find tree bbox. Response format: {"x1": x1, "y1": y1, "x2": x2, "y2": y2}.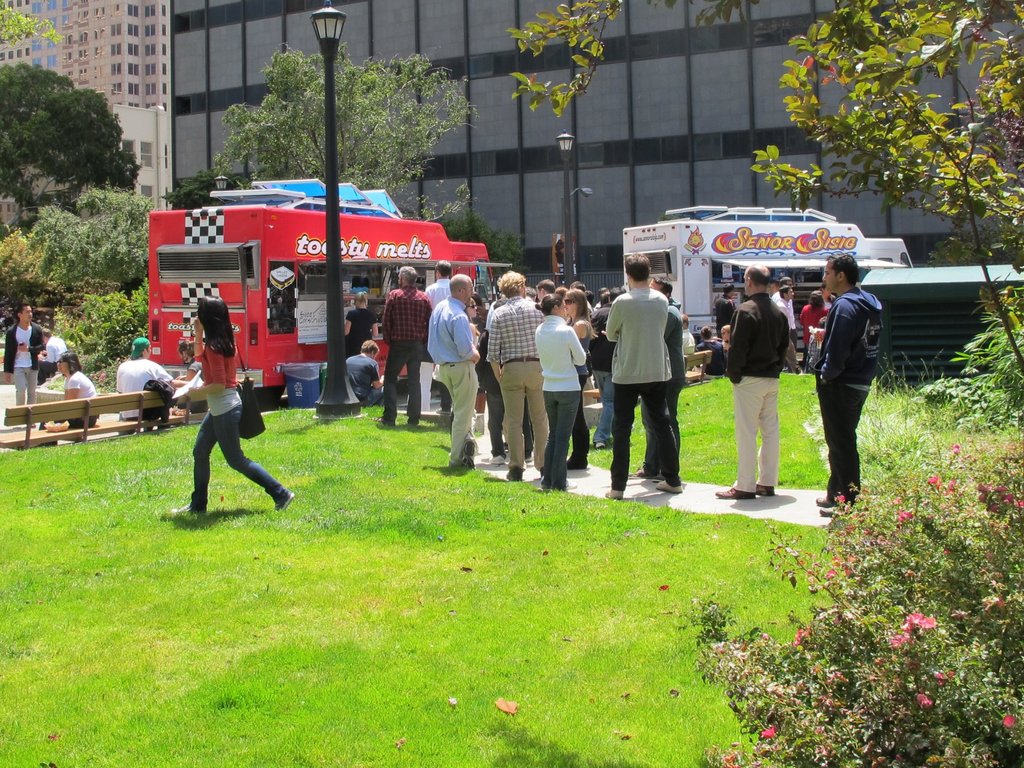
{"x1": 205, "y1": 40, "x2": 477, "y2": 302}.
